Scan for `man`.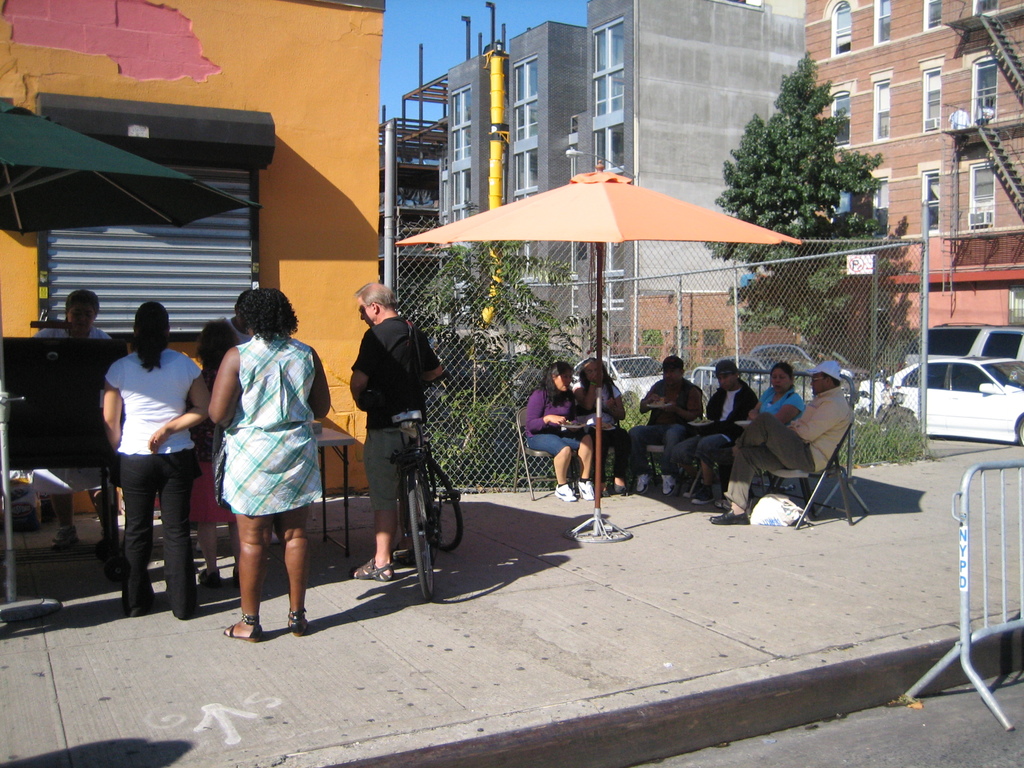
Scan result: x1=735, y1=348, x2=852, y2=525.
